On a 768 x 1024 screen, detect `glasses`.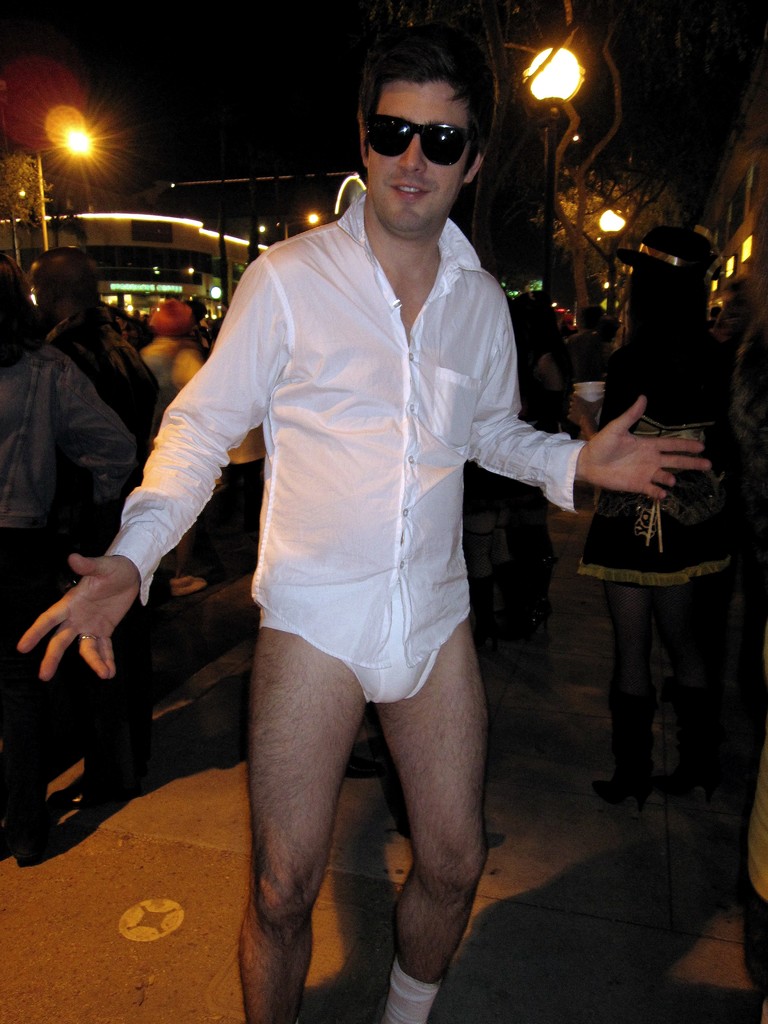
{"left": 364, "top": 109, "right": 477, "bottom": 166}.
